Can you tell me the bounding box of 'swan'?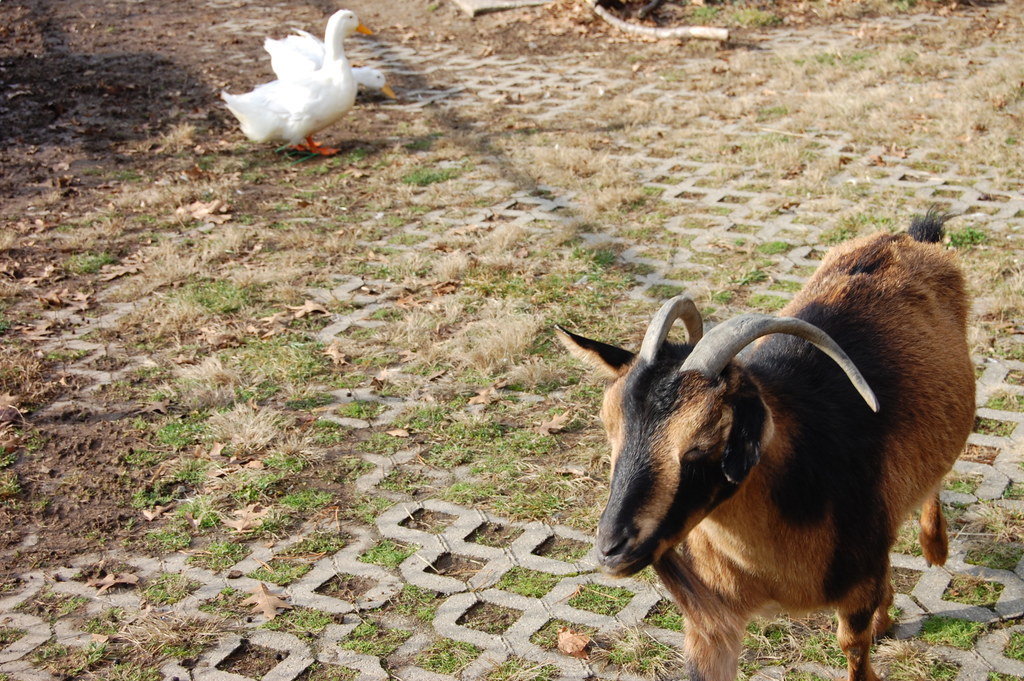
[left=219, top=7, right=368, bottom=152].
